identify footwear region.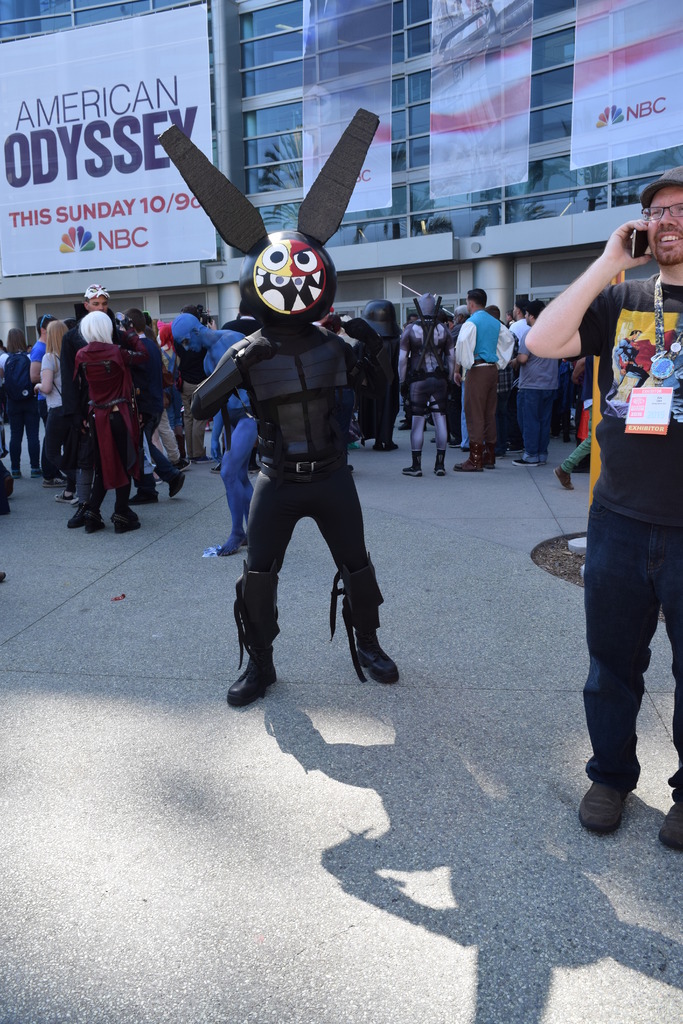
Region: [520, 440, 527, 454].
